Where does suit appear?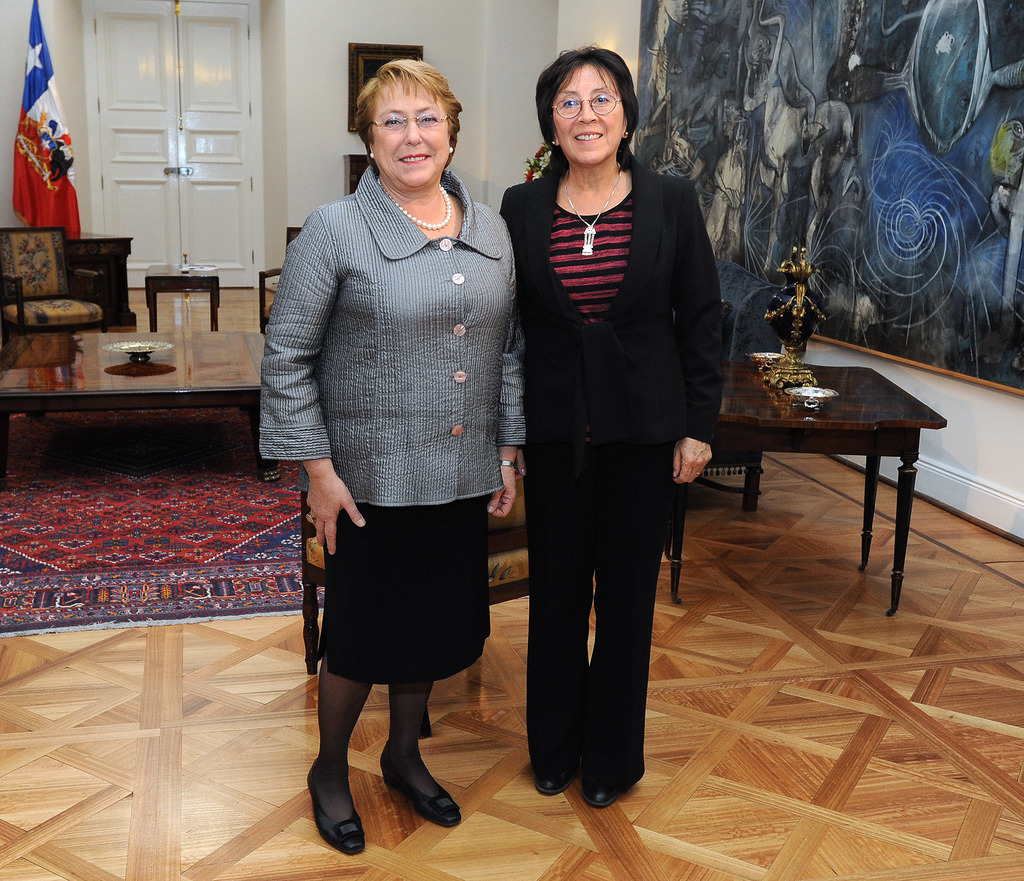
Appears at select_region(502, 117, 755, 736).
